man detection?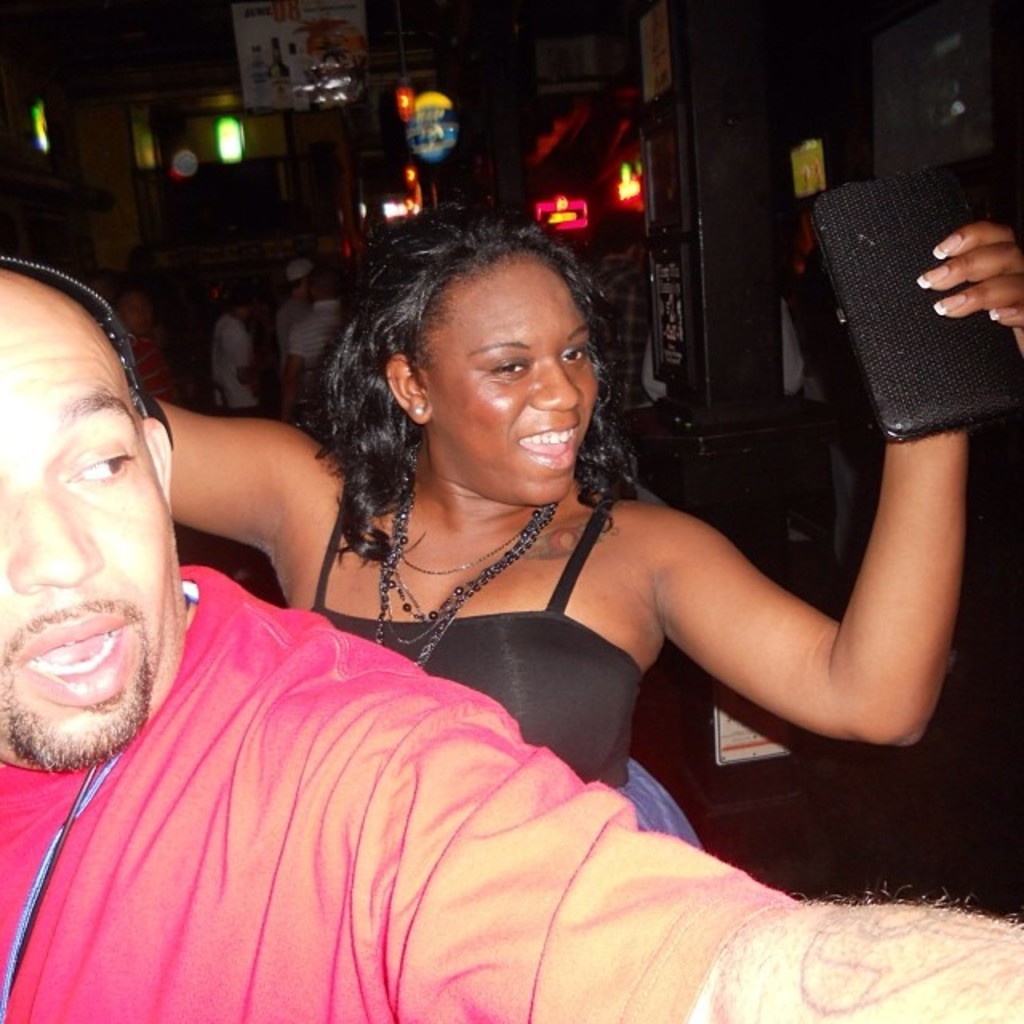
x1=0, y1=261, x2=1022, y2=1022
